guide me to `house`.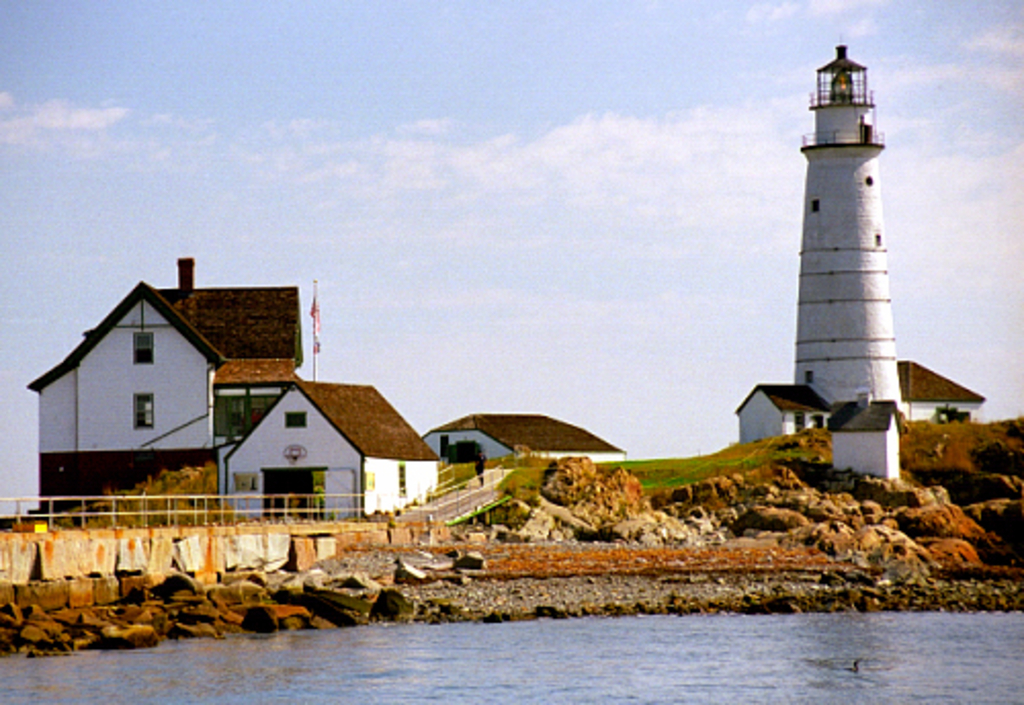
Guidance: left=426, top=410, right=623, bottom=463.
